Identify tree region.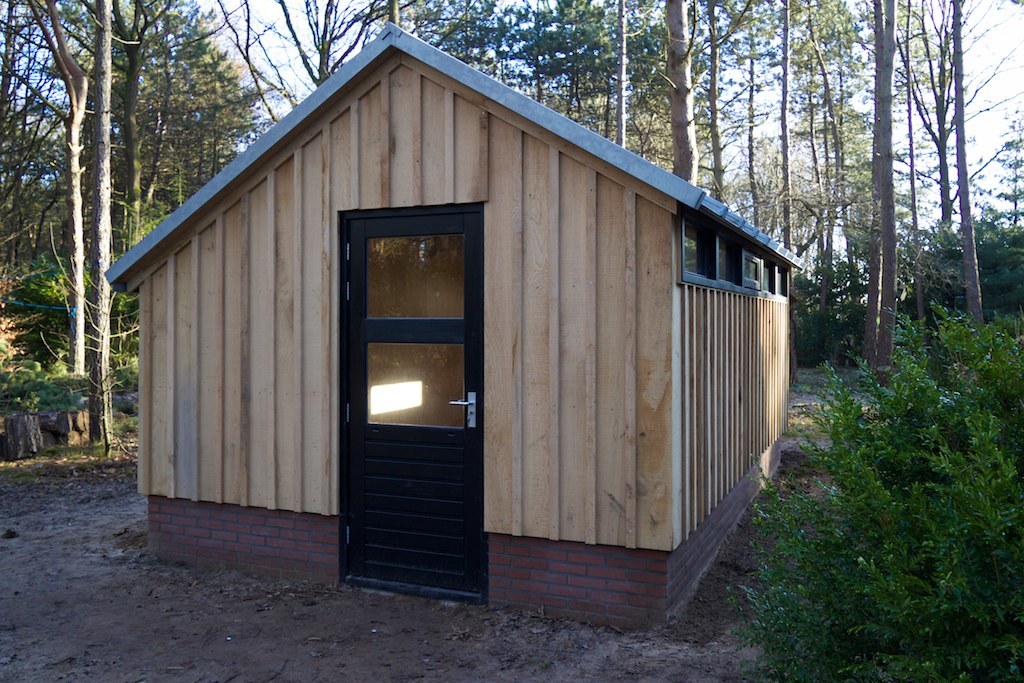
Region: 655, 0, 712, 184.
